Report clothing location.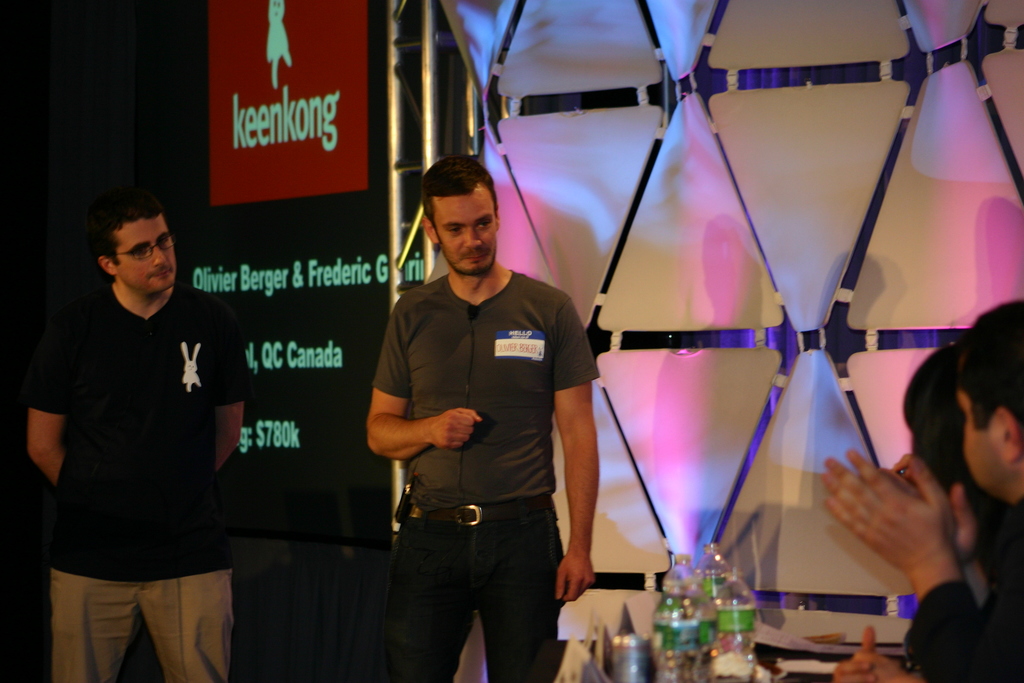
Report: (left=893, top=497, right=1023, bottom=682).
